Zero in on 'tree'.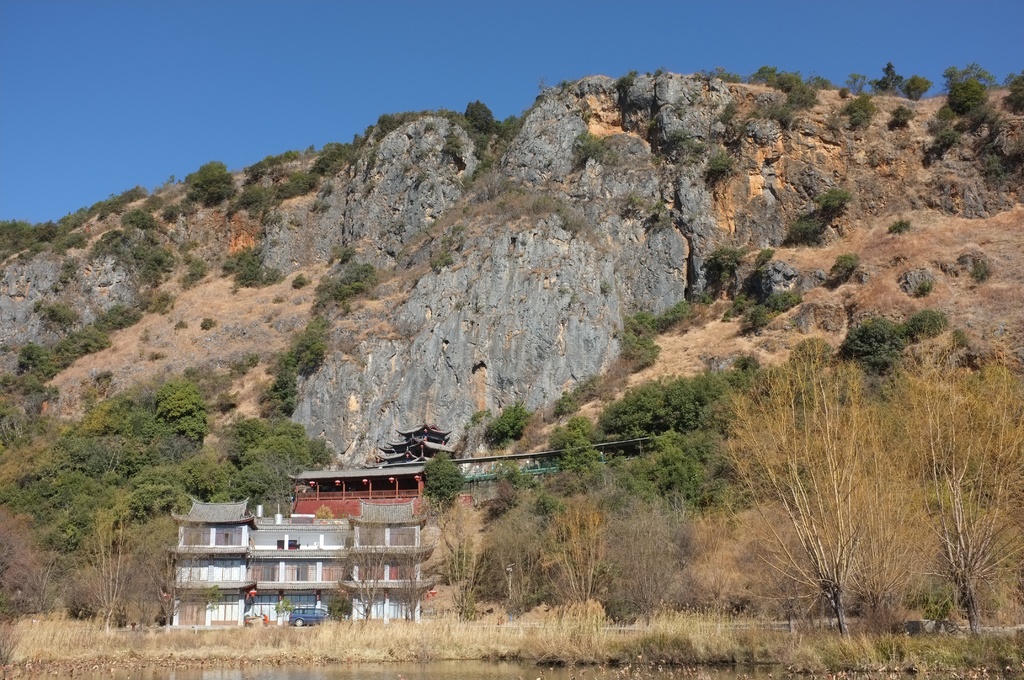
Zeroed in: 462:100:499:138.
